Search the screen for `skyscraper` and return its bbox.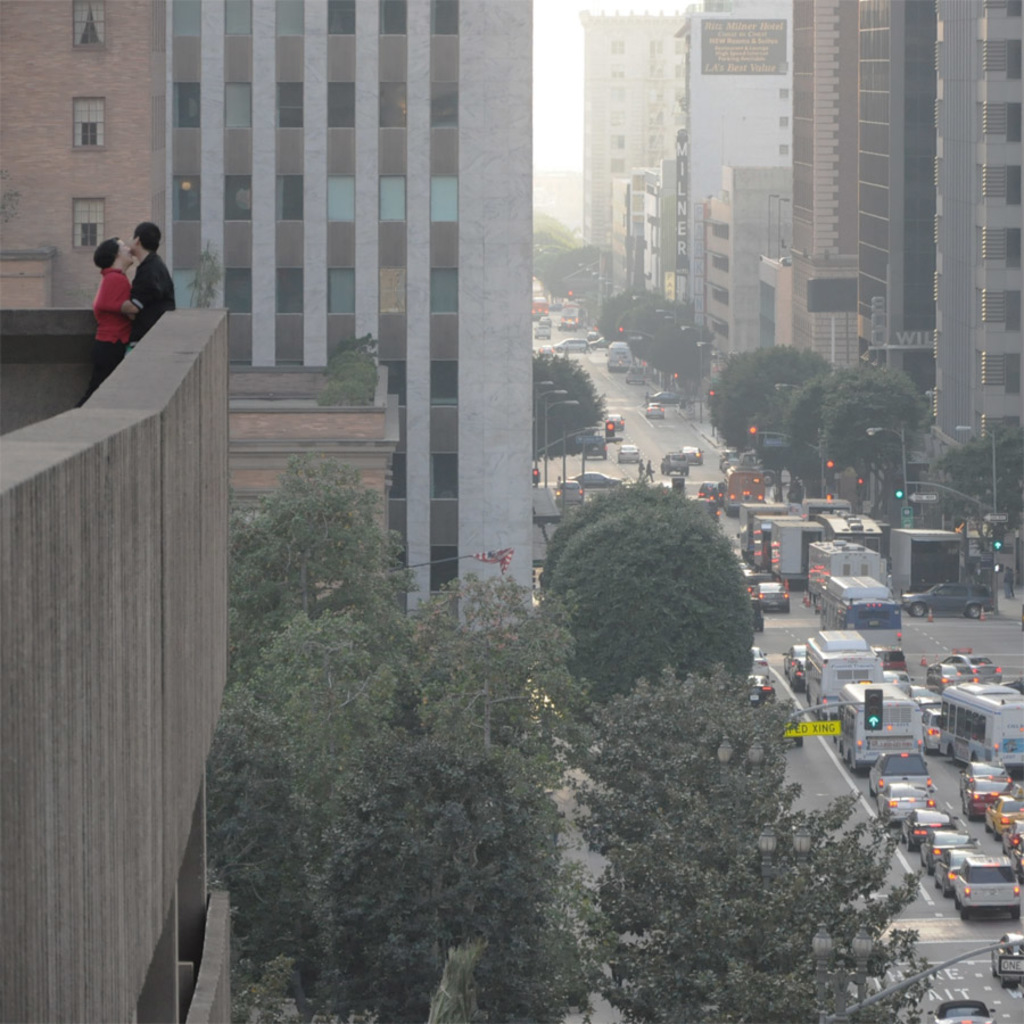
Found: [779, 0, 1023, 581].
